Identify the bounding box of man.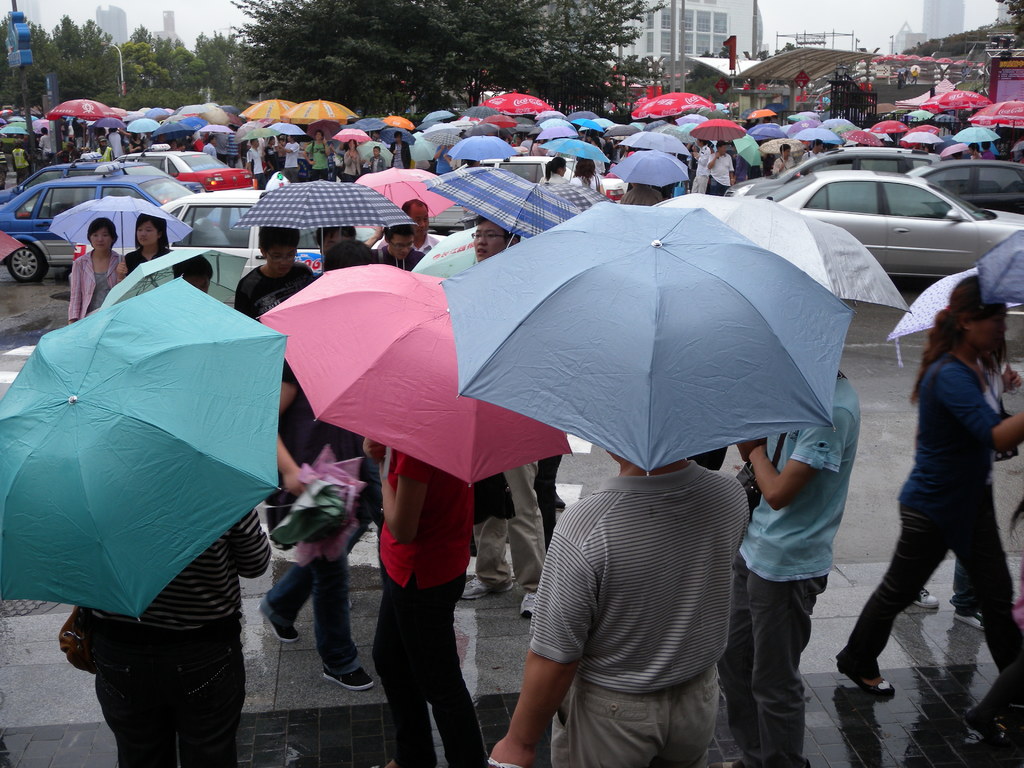
BBox(386, 130, 411, 170).
